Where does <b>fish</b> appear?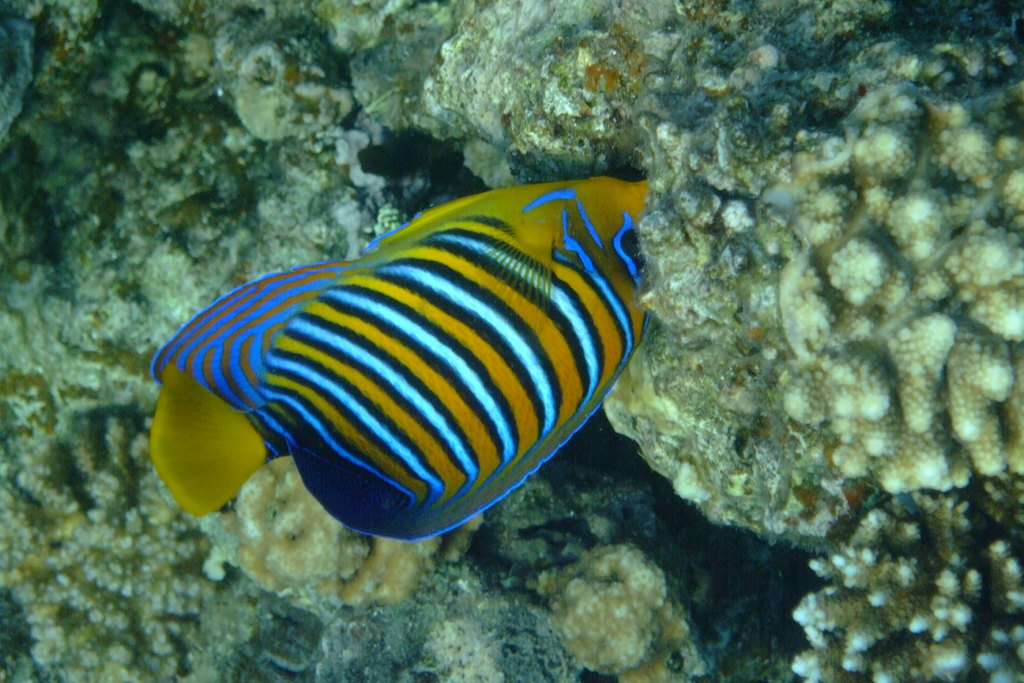
Appears at 147,174,652,544.
